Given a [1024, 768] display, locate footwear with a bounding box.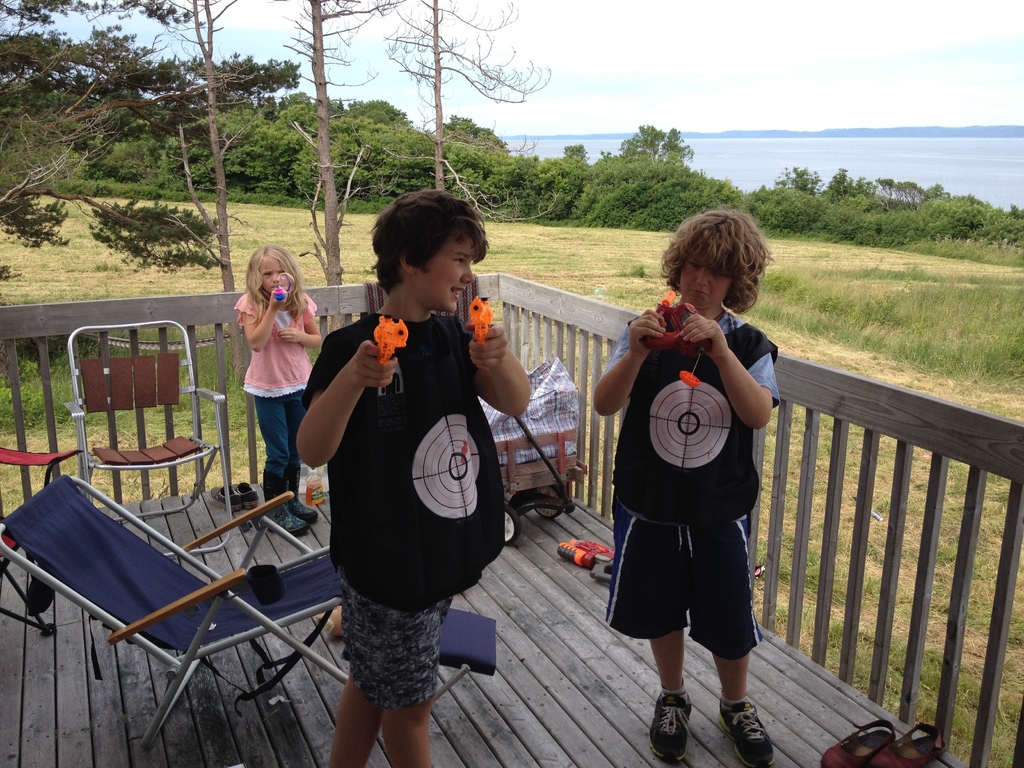
Located: {"x1": 644, "y1": 680, "x2": 687, "y2": 758}.
